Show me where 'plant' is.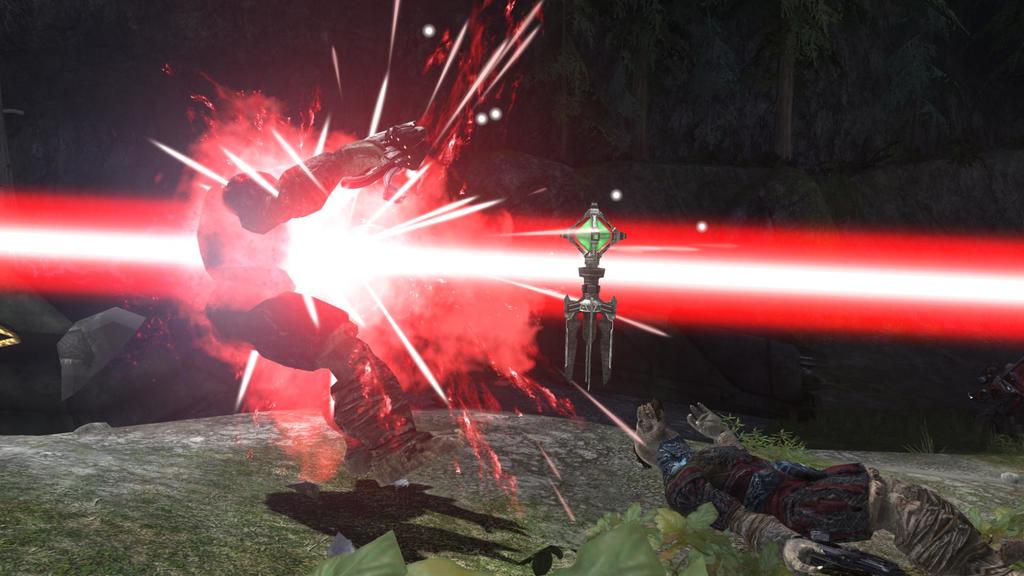
'plant' is at (left=961, top=498, right=1023, bottom=565).
